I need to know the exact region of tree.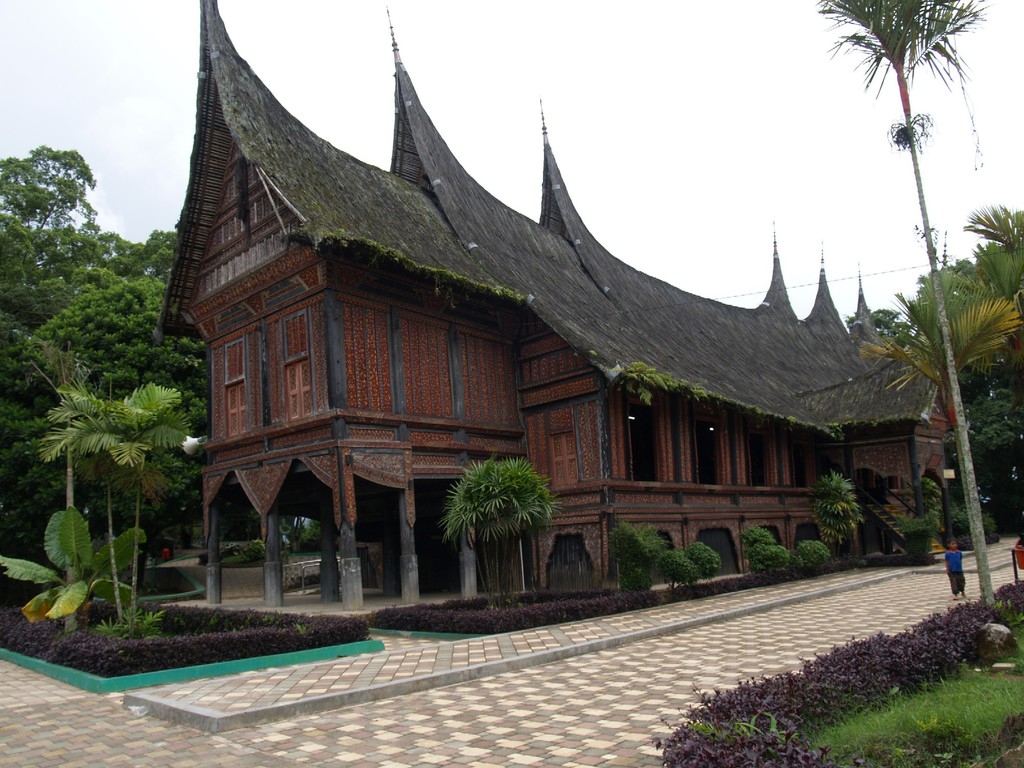
Region: <region>954, 203, 1023, 415</region>.
